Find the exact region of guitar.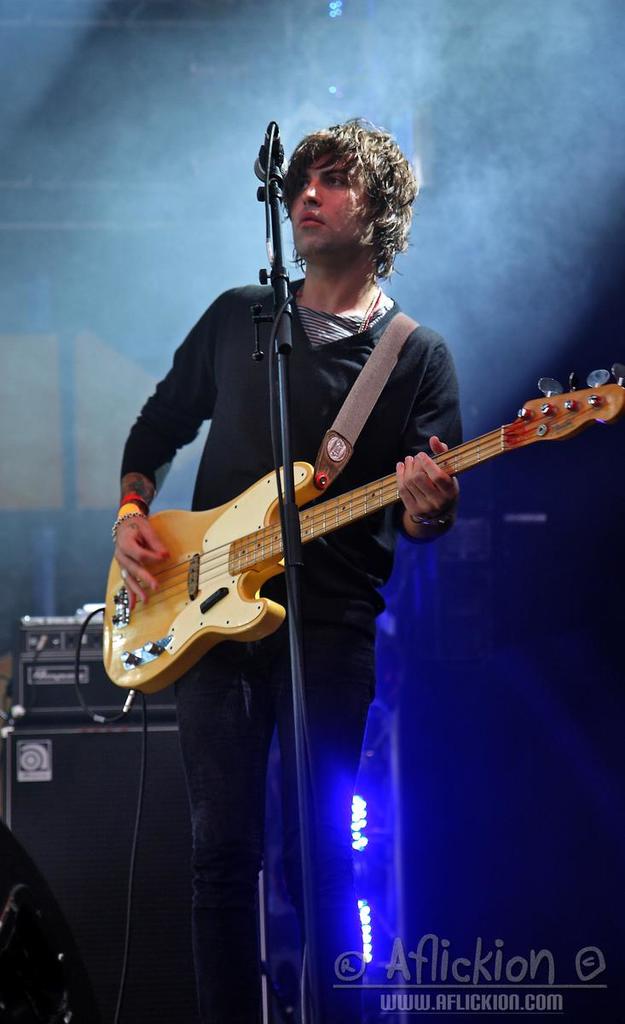
Exact region: 102,364,624,694.
